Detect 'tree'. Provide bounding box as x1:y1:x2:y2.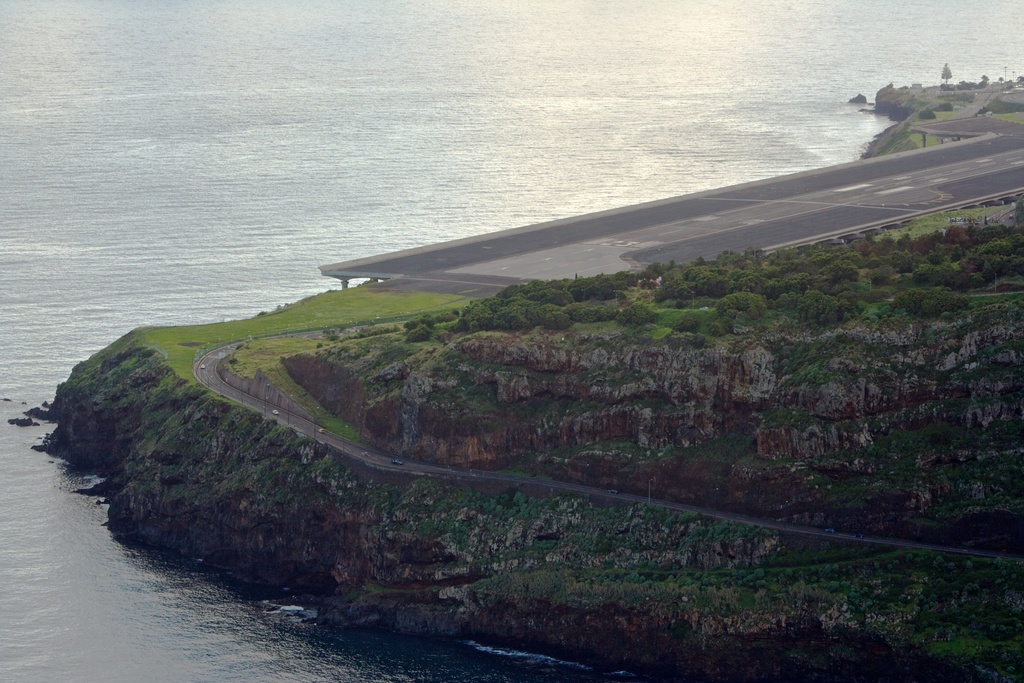
972:72:989:89.
